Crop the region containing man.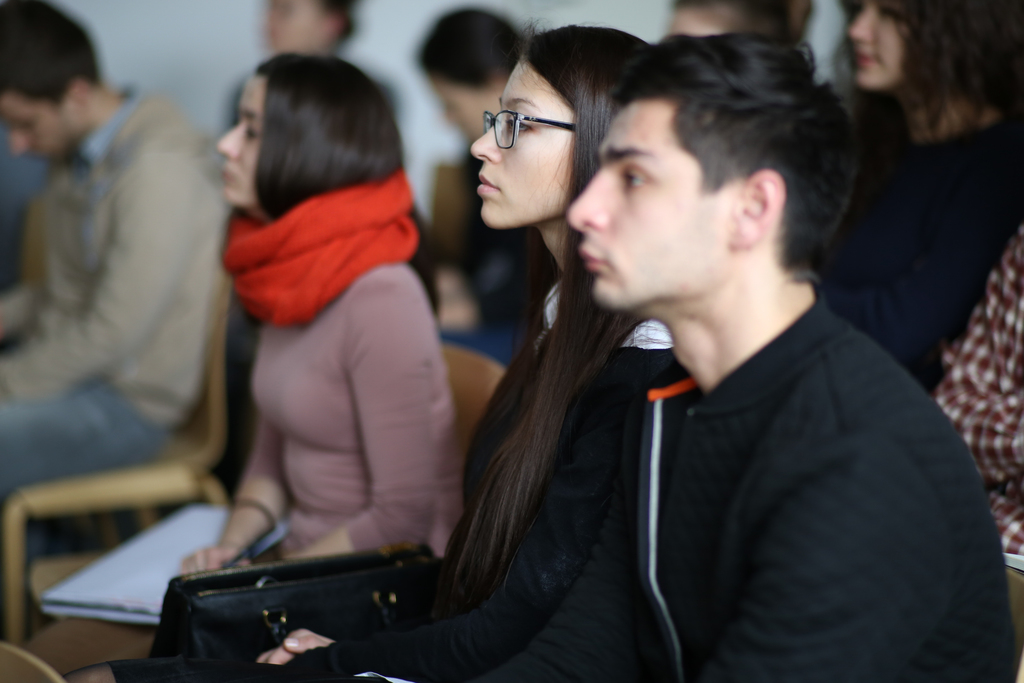
Crop region: {"left": 568, "top": 31, "right": 1015, "bottom": 682}.
